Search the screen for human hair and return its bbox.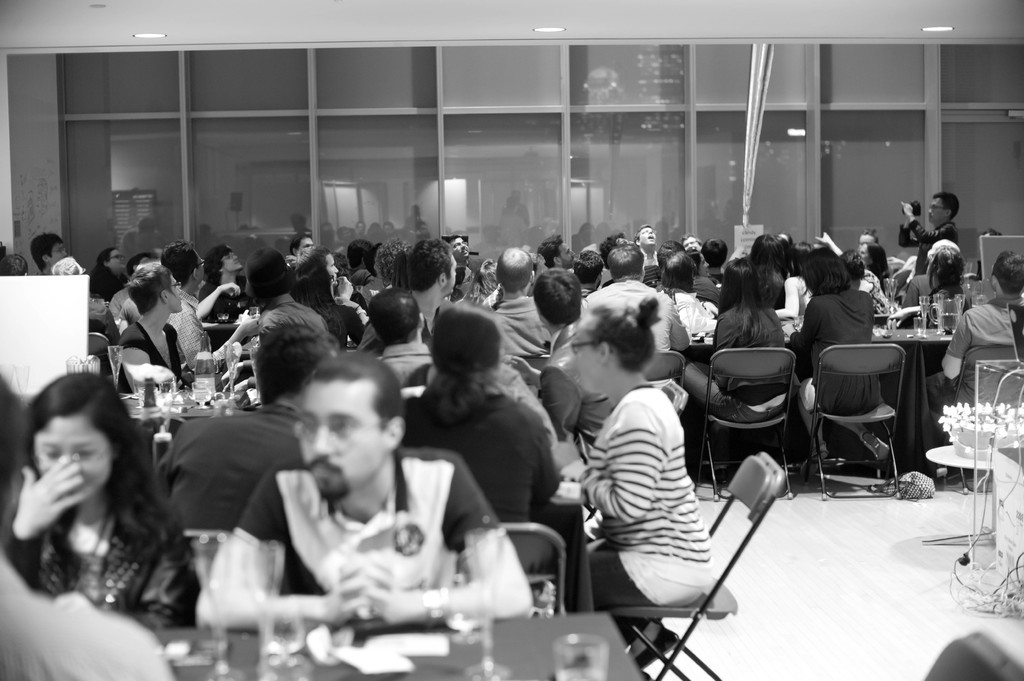
Found: Rect(699, 240, 731, 266).
